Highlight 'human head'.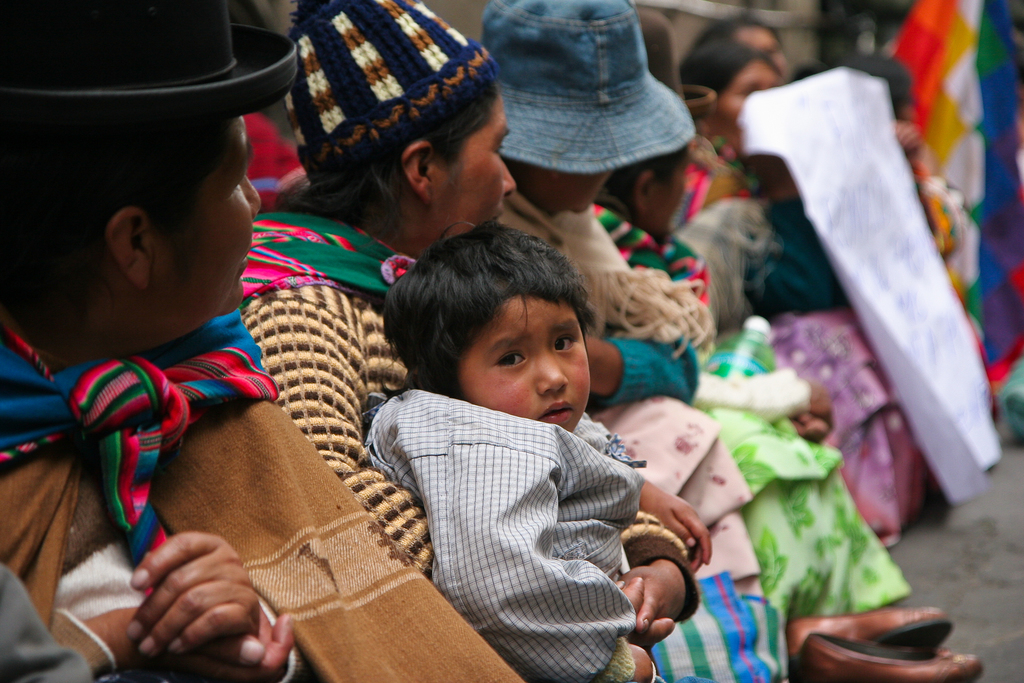
Highlighted region: 678,42,778,145.
